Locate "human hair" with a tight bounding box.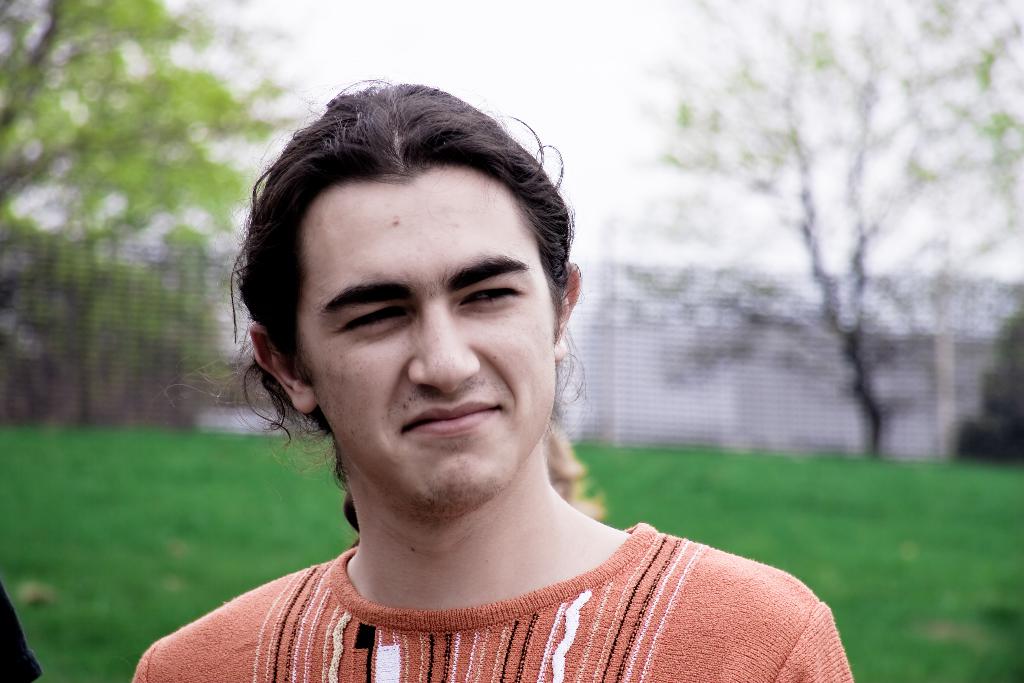
box=[203, 110, 600, 516].
